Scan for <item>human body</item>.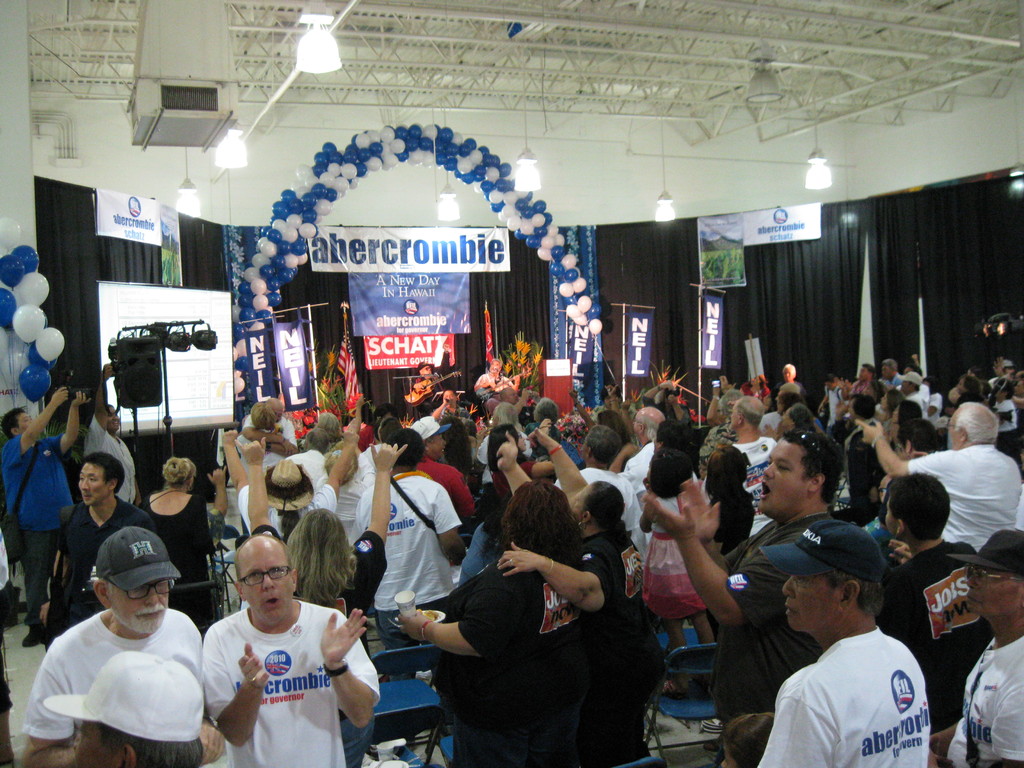
Scan result: (815, 371, 853, 440).
